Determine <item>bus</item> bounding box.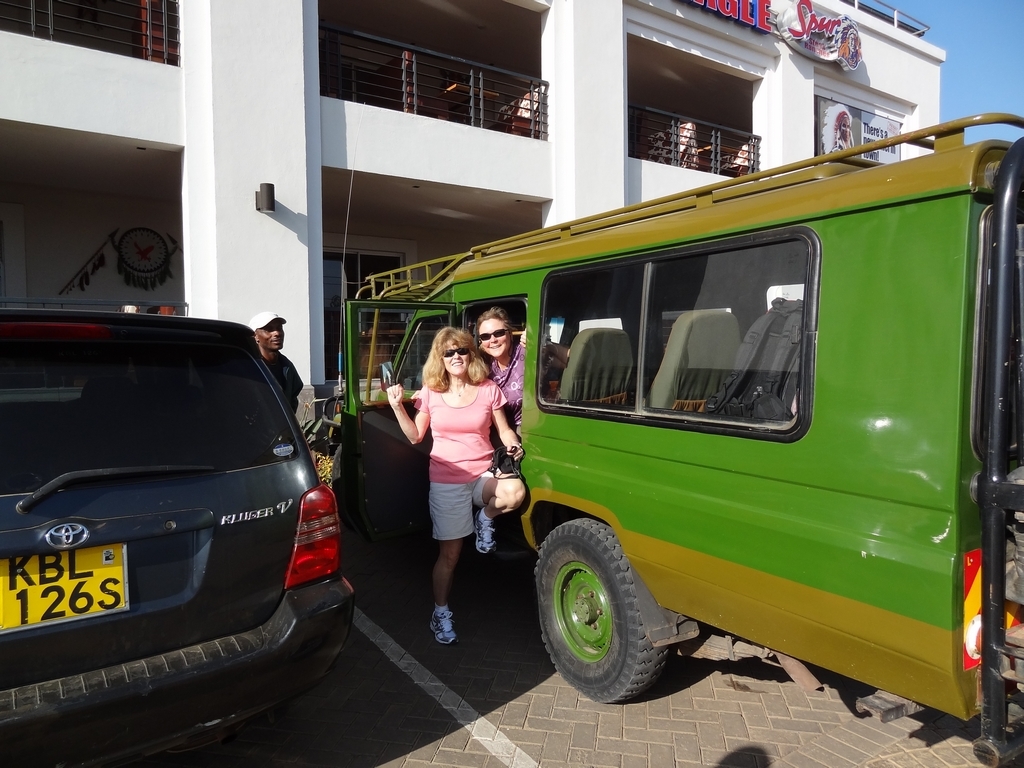
Determined: (left=341, top=117, right=1023, bottom=767).
